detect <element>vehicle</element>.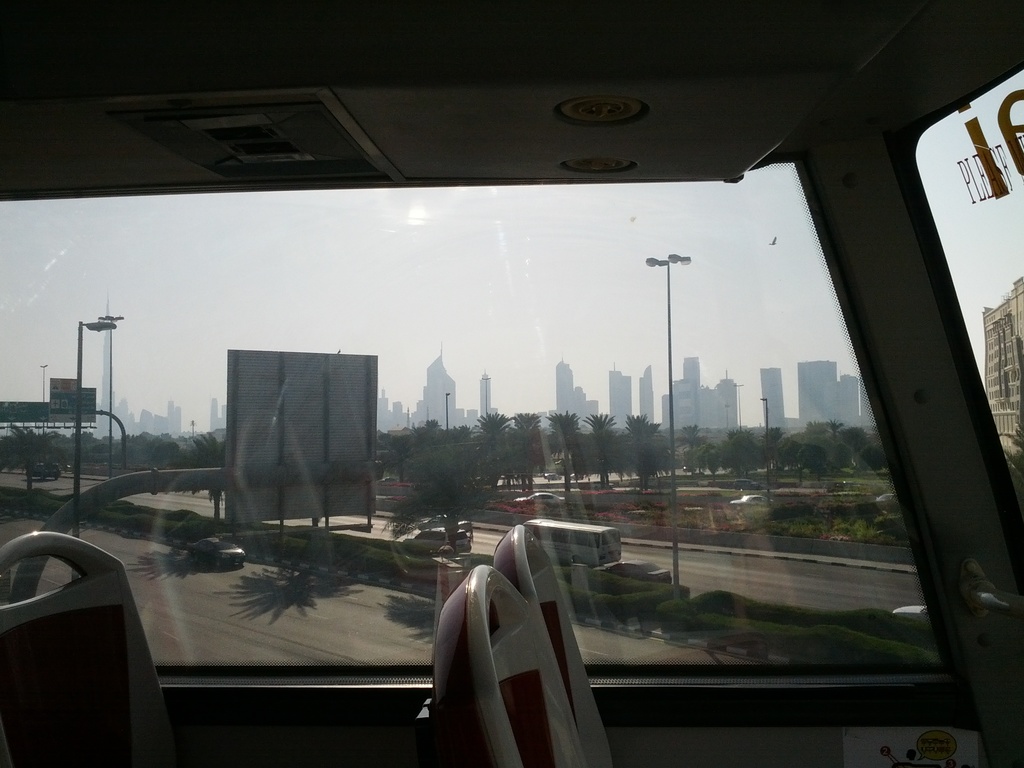
Detected at bbox(91, 63, 1023, 753).
